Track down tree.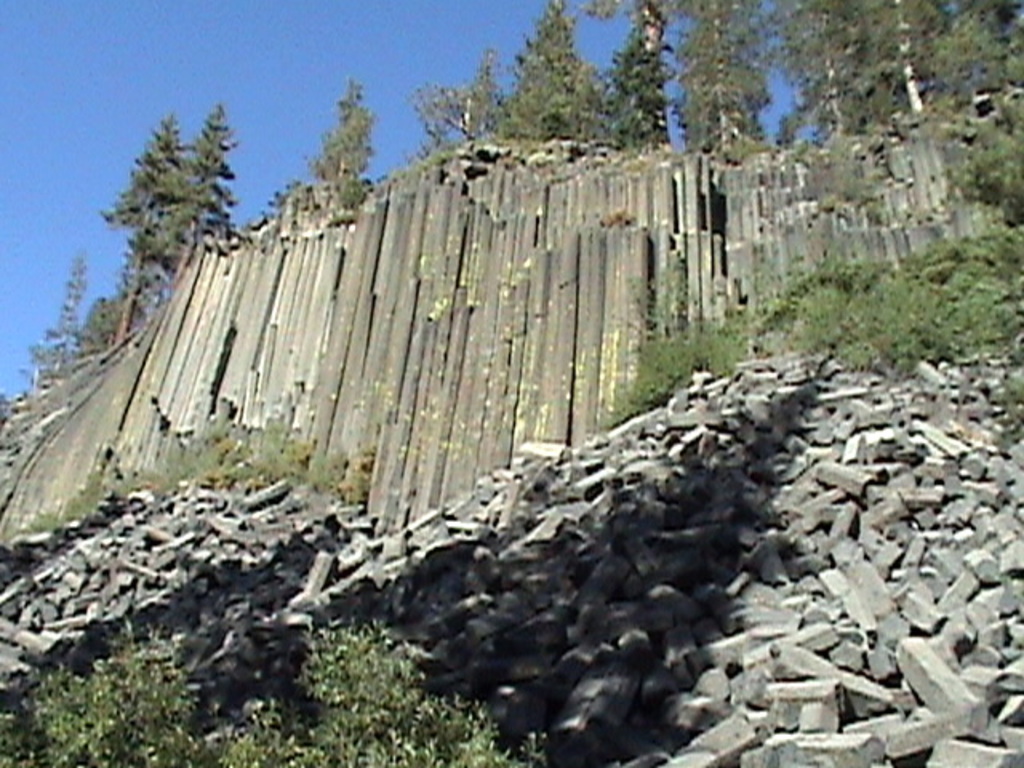
Tracked to box=[104, 107, 198, 347].
